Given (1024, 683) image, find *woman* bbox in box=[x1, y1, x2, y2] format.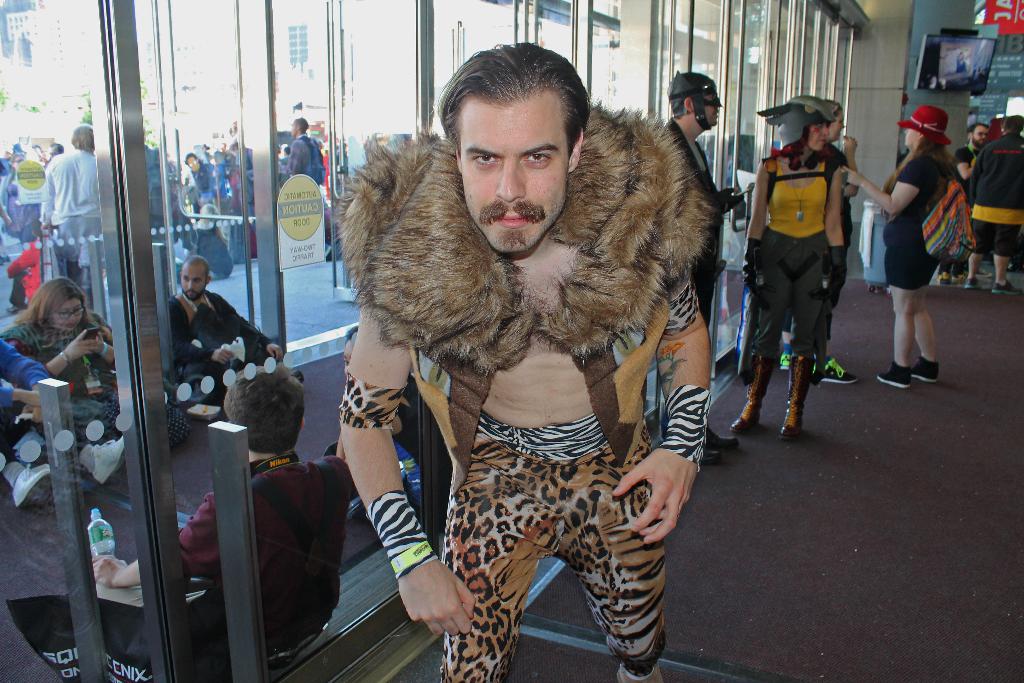
box=[844, 108, 941, 392].
